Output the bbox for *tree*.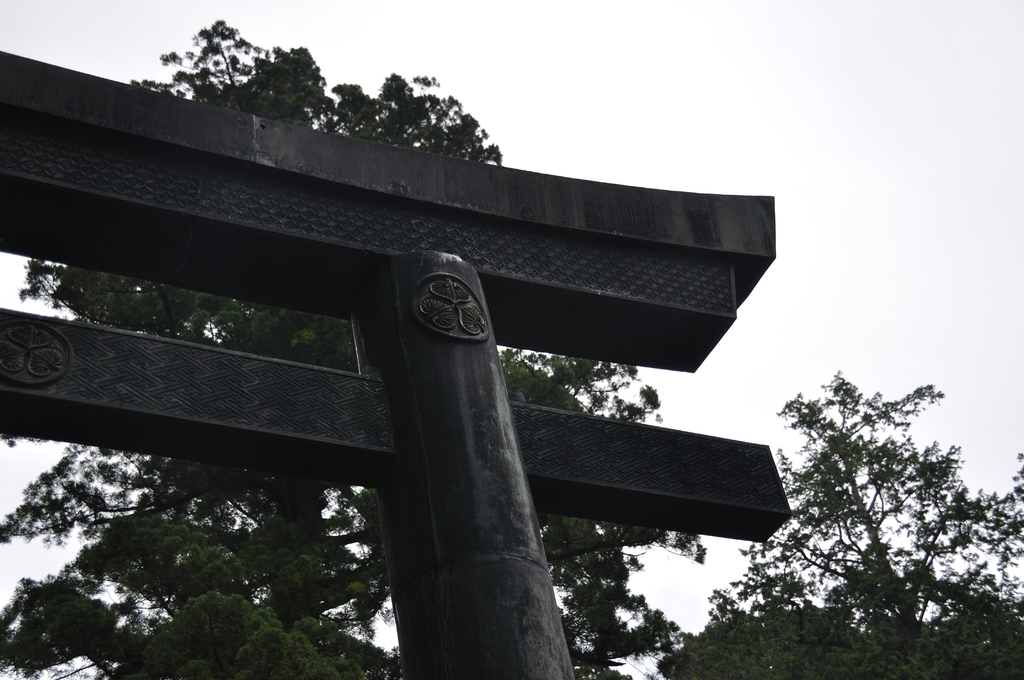
707 364 1023 679.
